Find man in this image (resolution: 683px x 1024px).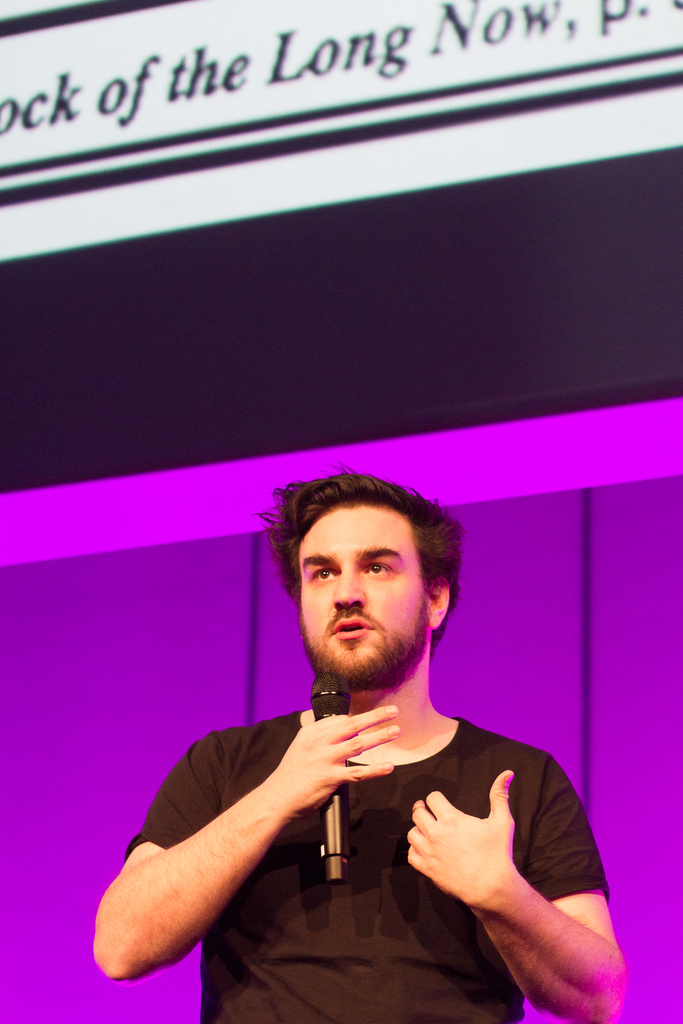
101 468 630 1023.
